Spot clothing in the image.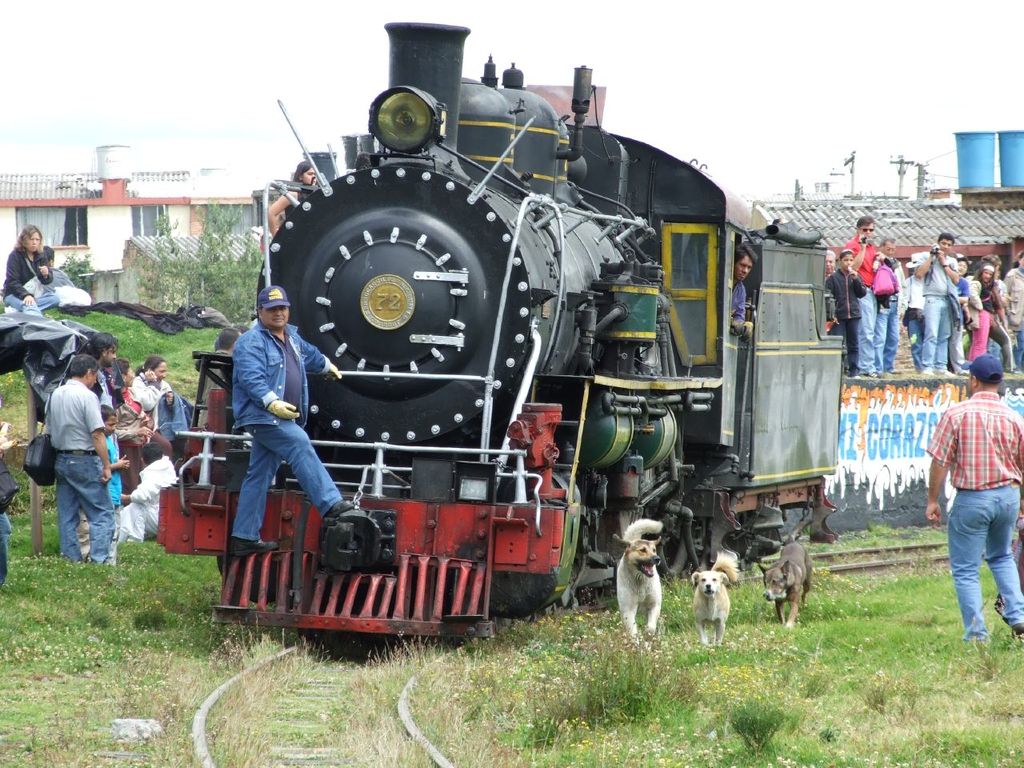
clothing found at <bbox>730, 278, 752, 323</bbox>.
